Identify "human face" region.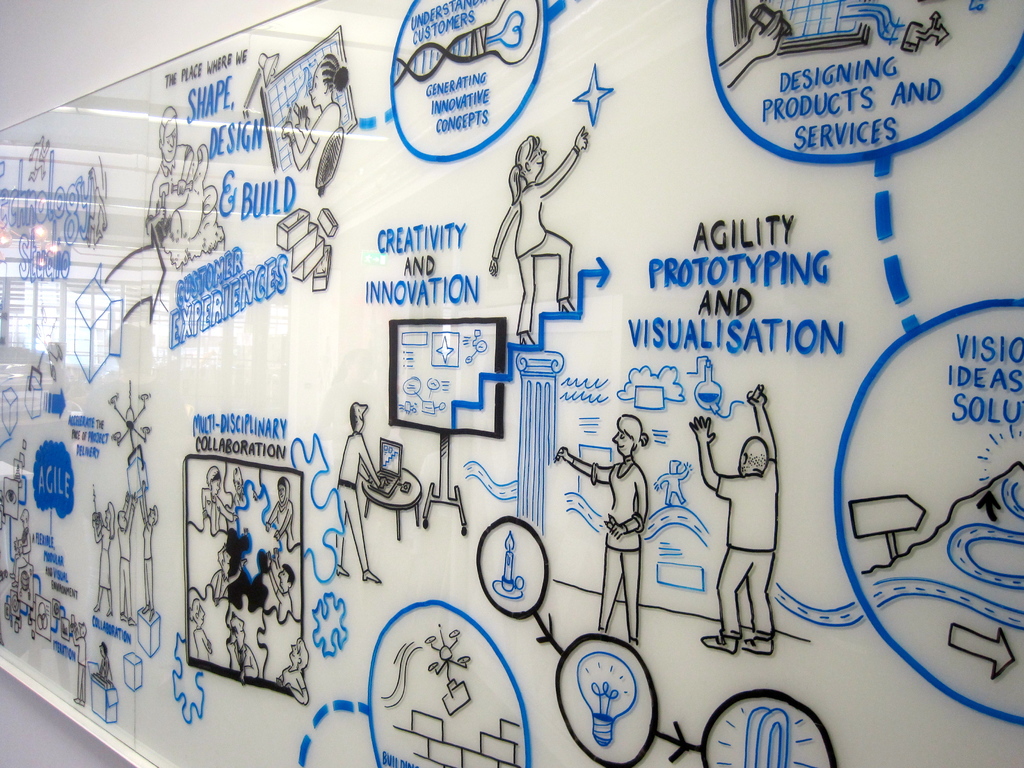
Region: (530,148,546,175).
